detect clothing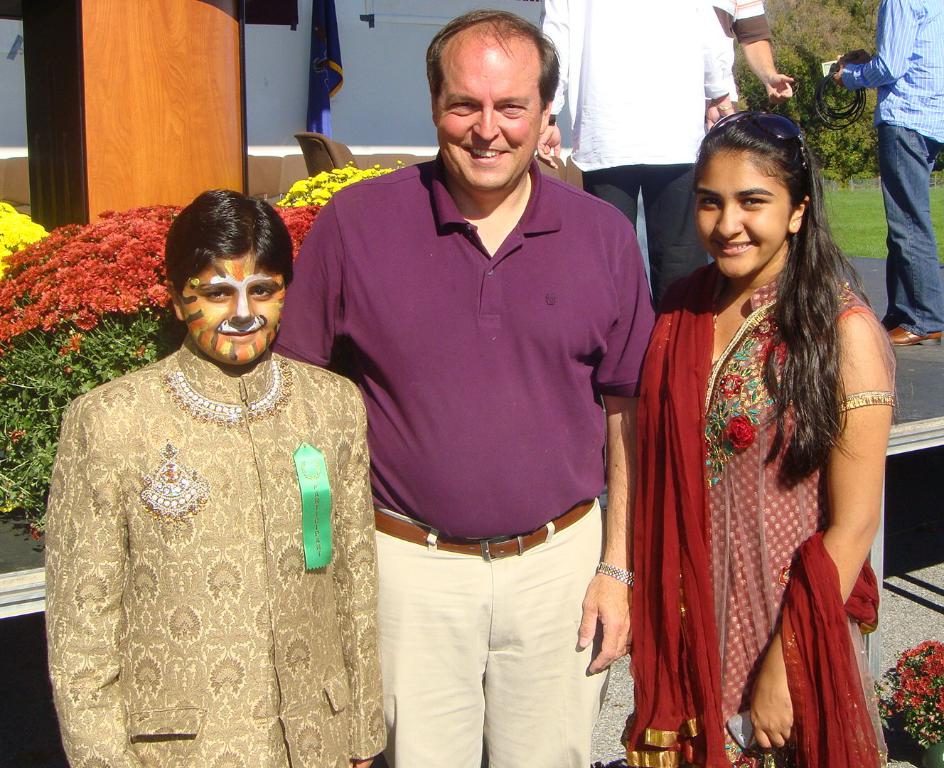
[x1=712, y1=0, x2=773, y2=112]
